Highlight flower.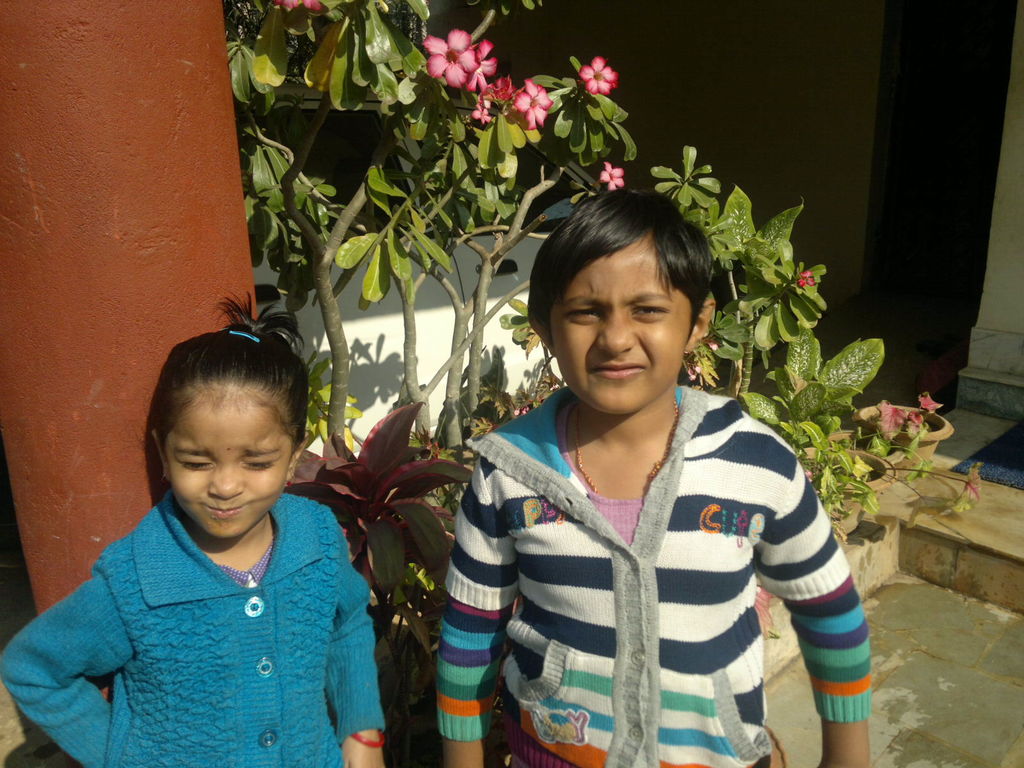
Highlighted region: 495:75:516:103.
